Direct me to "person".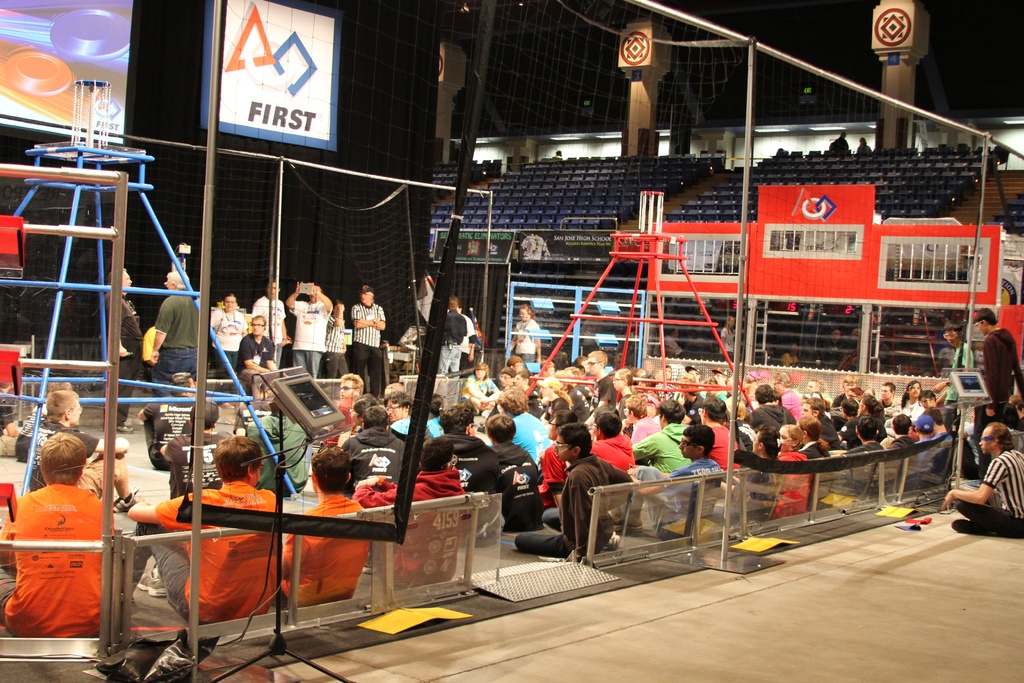
Direction: <region>422, 406, 493, 498</region>.
